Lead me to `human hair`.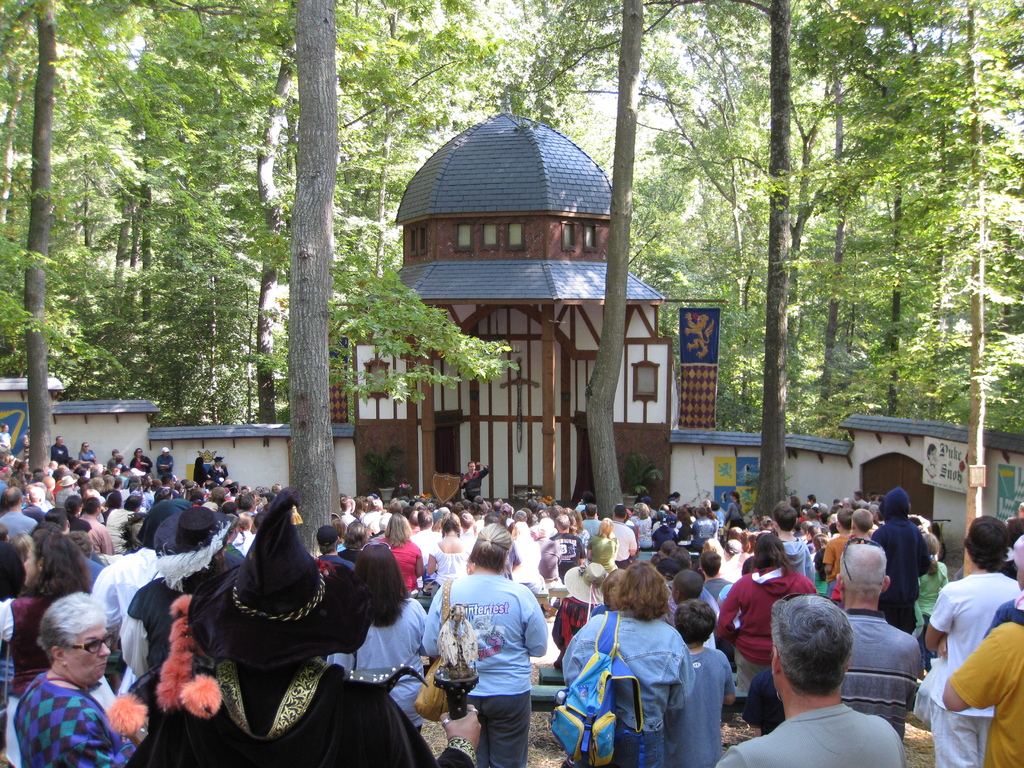
Lead to box(771, 590, 856, 699).
